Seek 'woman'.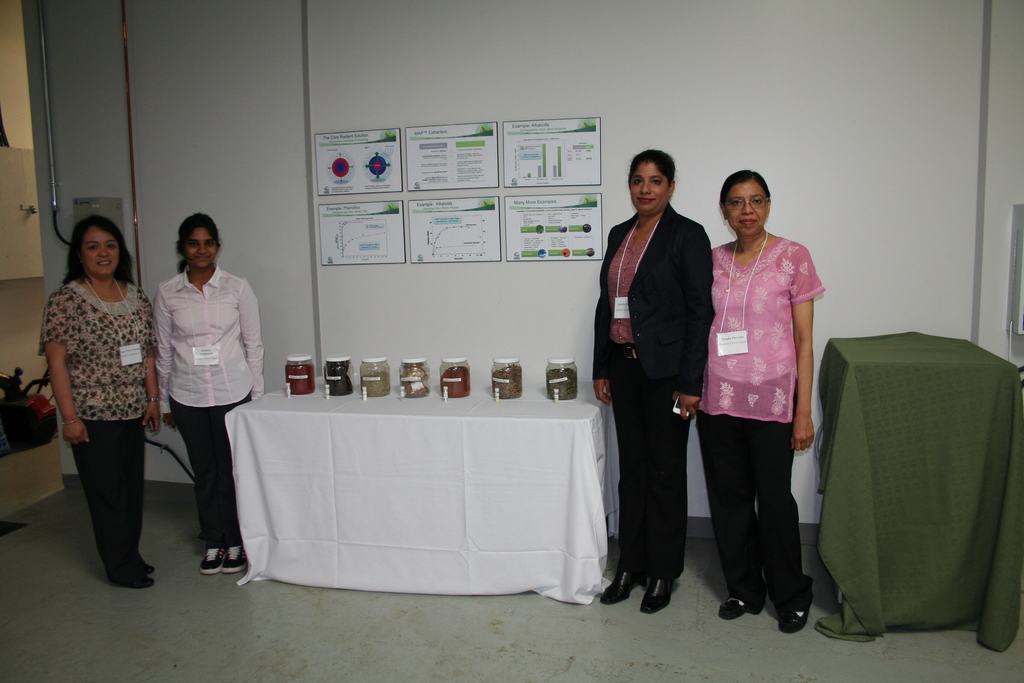
<region>38, 215, 160, 588</region>.
